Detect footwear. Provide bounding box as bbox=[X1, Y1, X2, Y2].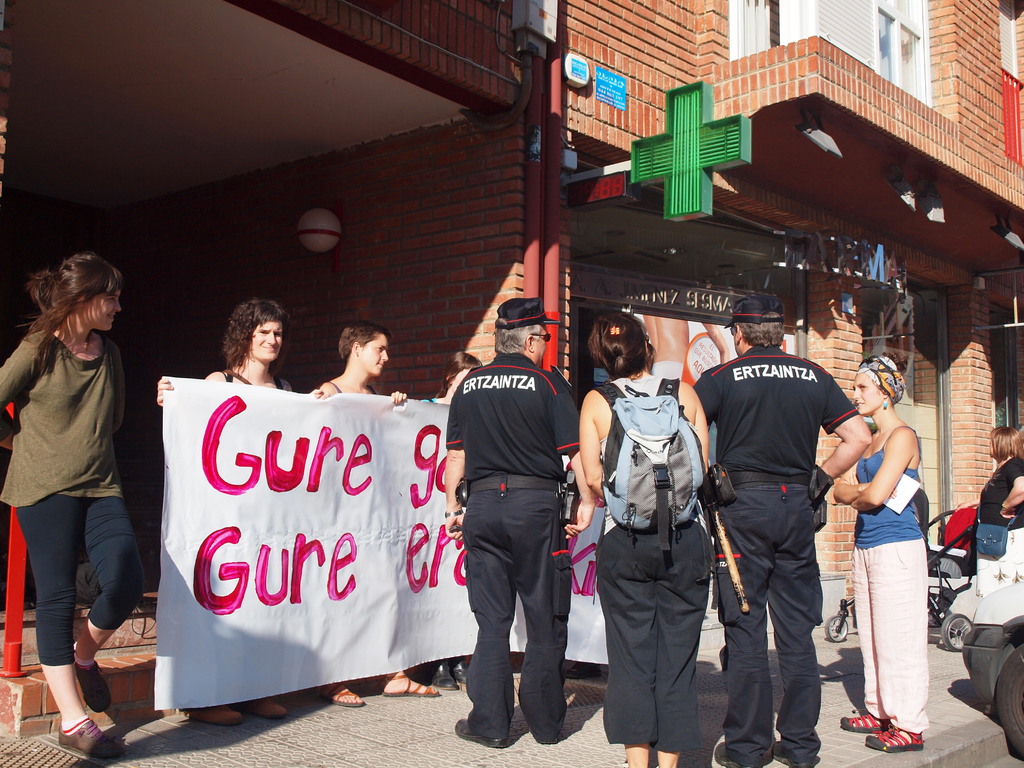
bbox=[456, 717, 509, 749].
